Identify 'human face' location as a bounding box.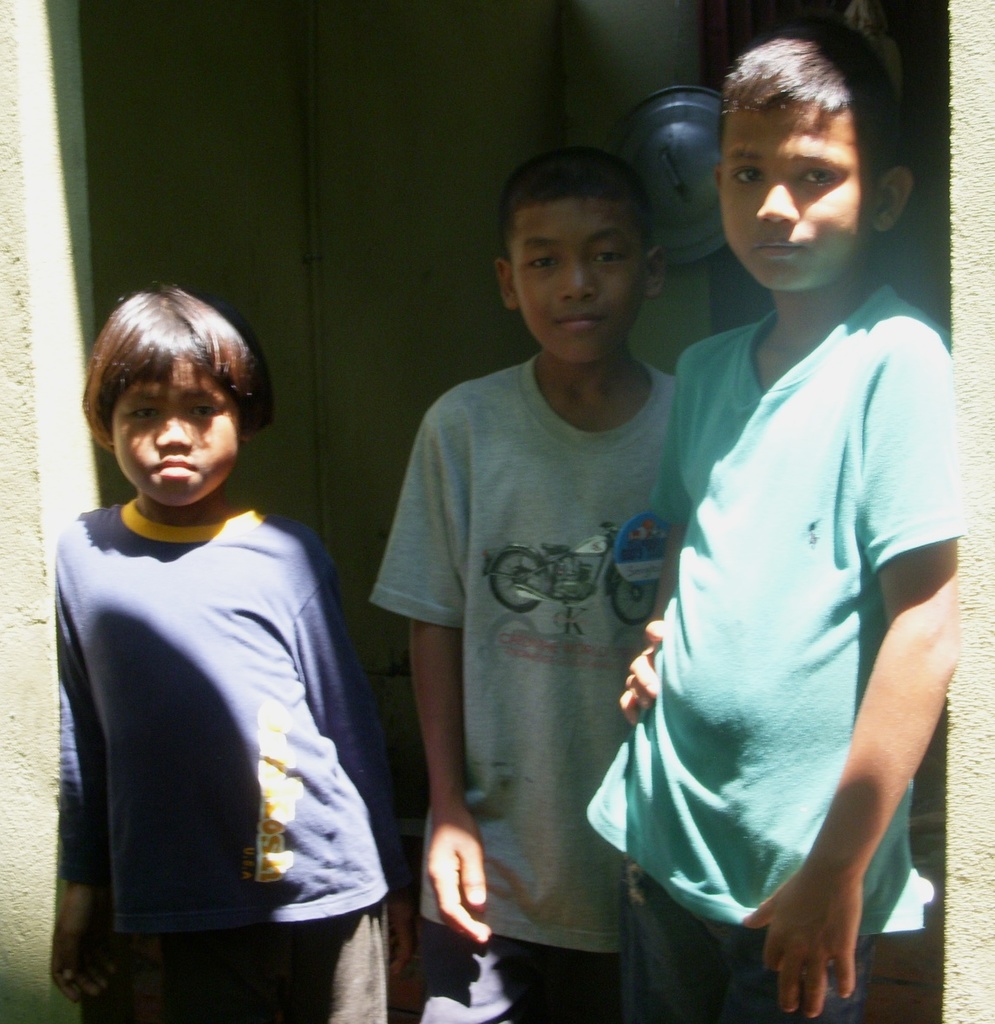
113, 351, 238, 506.
